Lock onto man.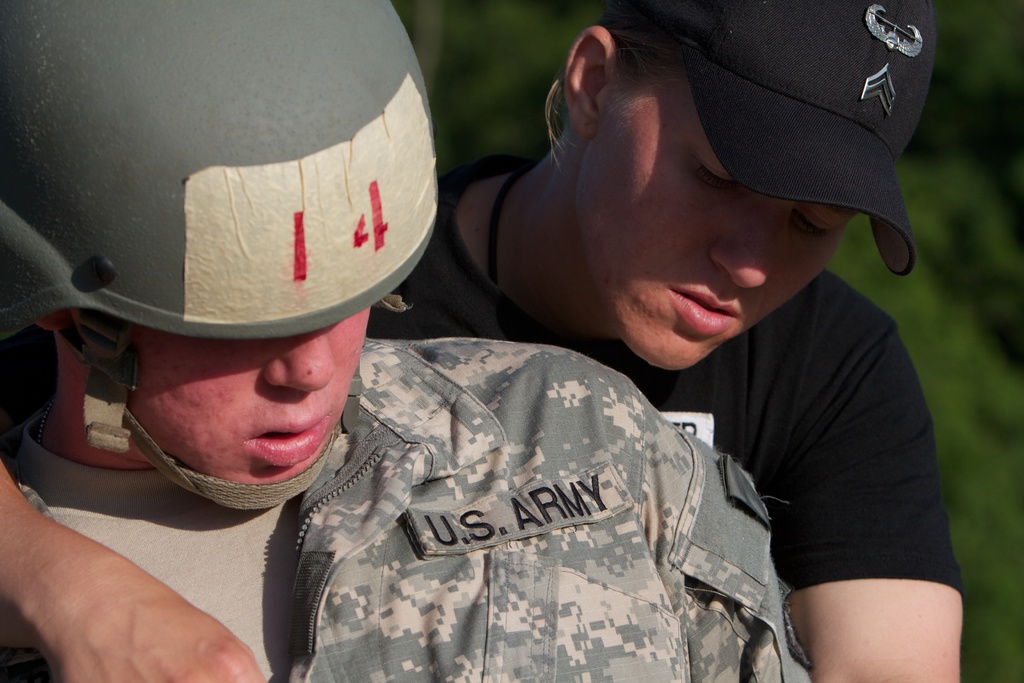
Locked: [x1=0, y1=0, x2=972, y2=682].
